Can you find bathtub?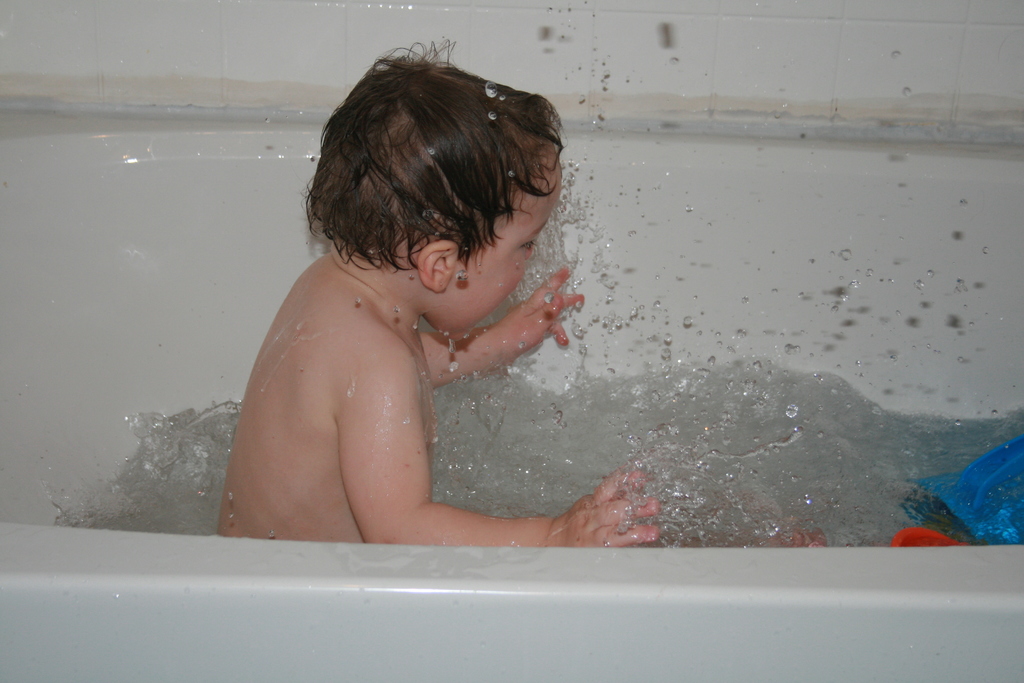
Yes, bounding box: box=[0, 105, 1023, 682].
